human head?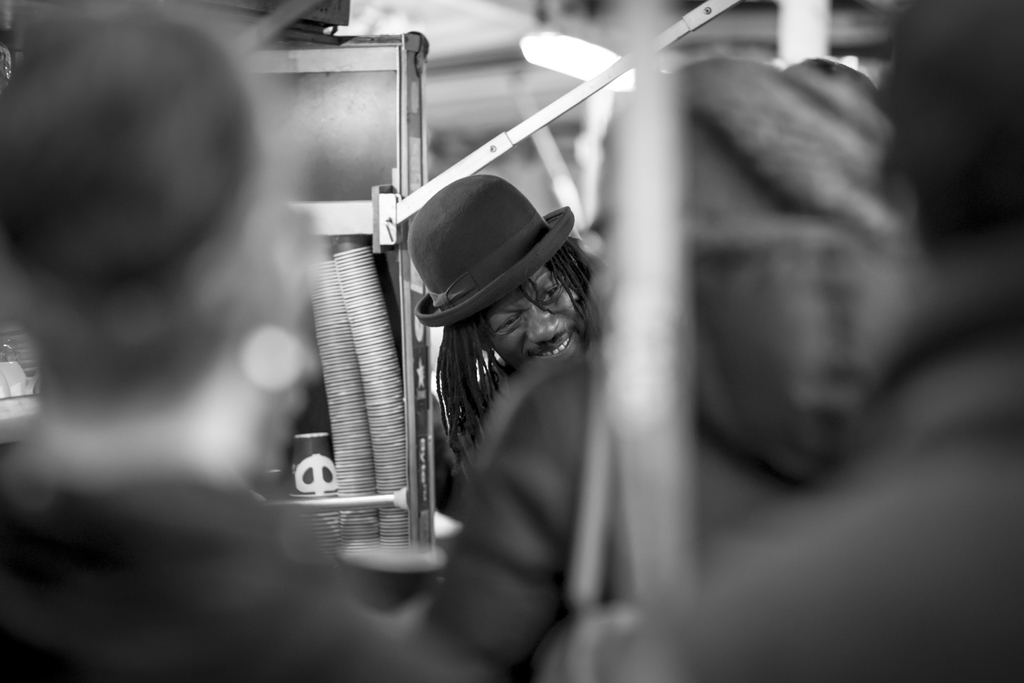
bbox=(404, 153, 589, 406)
